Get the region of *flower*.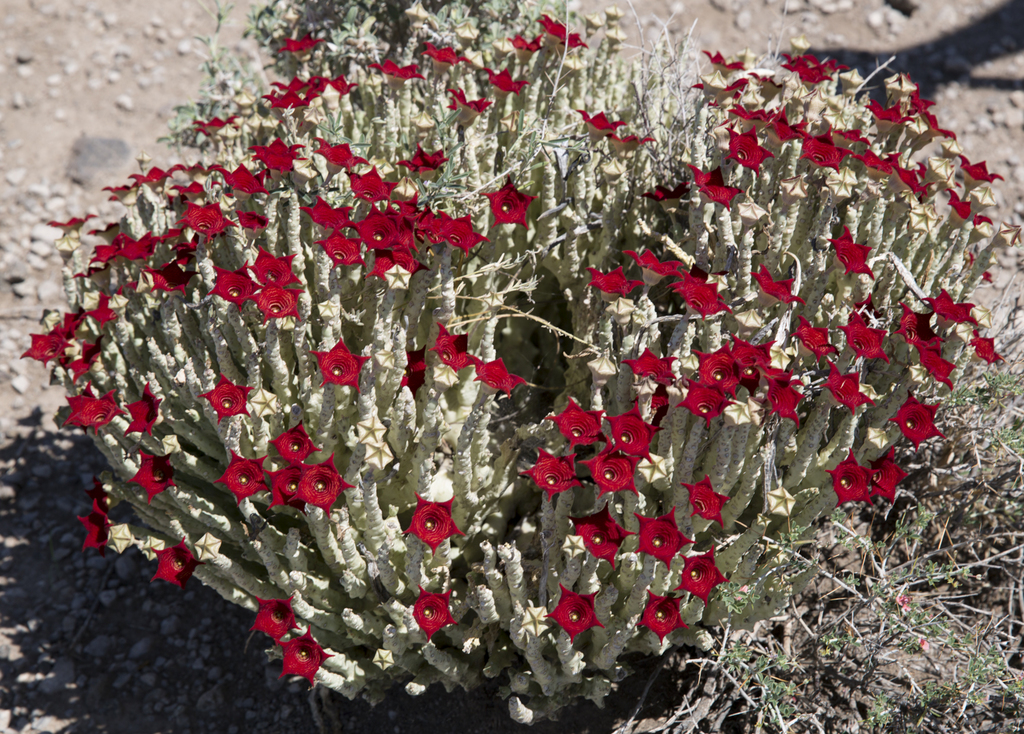
[55,395,123,421].
